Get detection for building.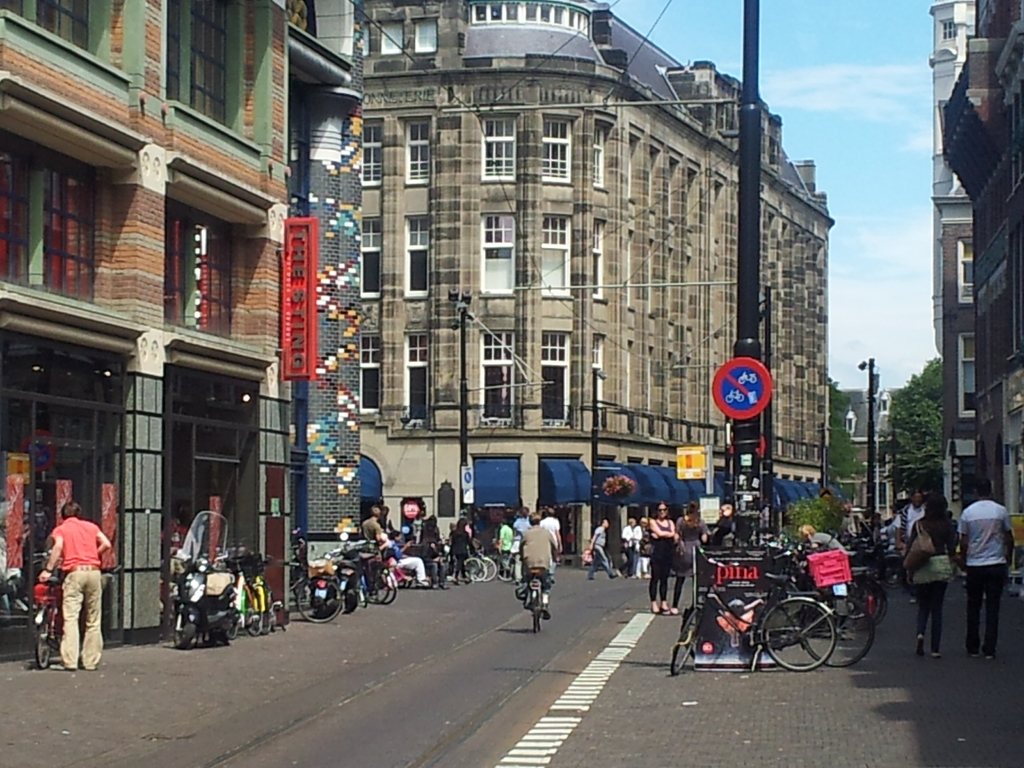
Detection: 929/1/979/514.
